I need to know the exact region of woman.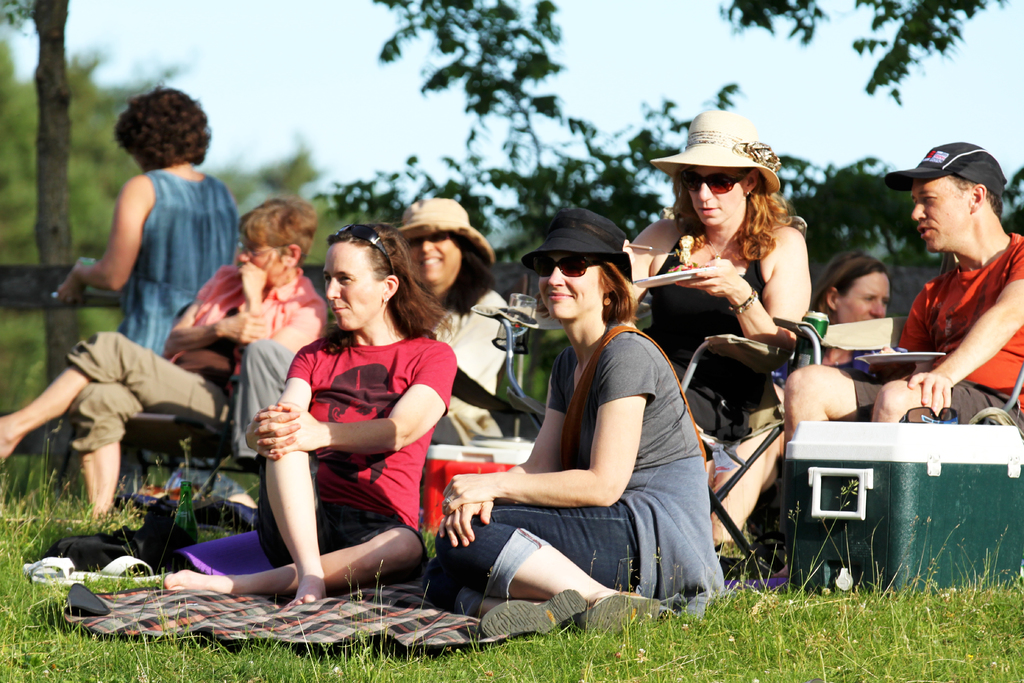
Region: bbox=[397, 204, 527, 456].
